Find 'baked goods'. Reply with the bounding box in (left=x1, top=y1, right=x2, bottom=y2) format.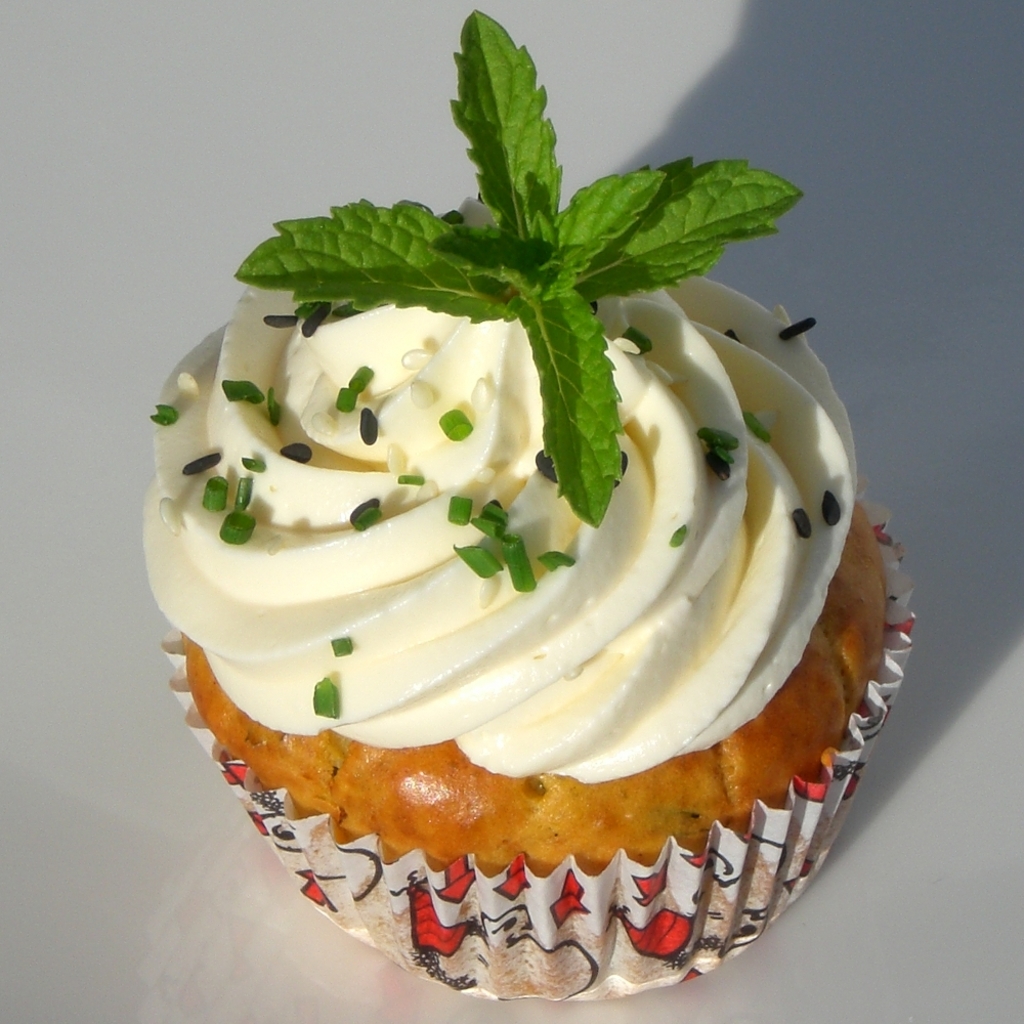
(left=135, top=233, right=906, bottom=974).
